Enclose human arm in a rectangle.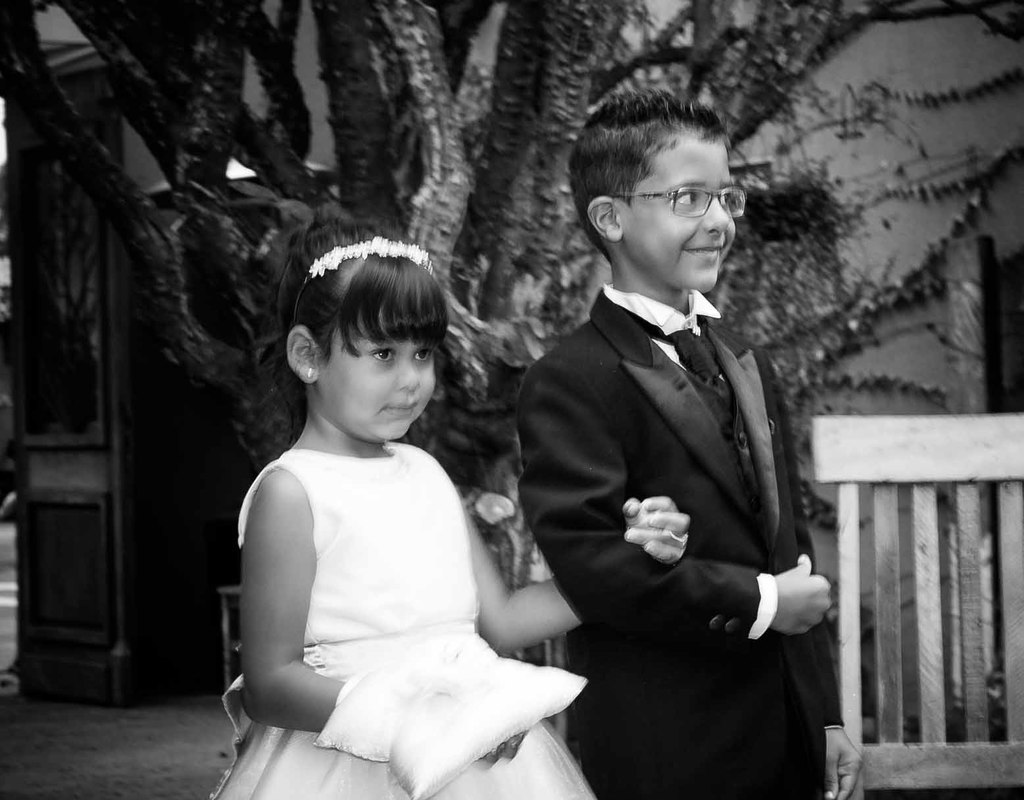
detection(509, 365, 827, 623).
